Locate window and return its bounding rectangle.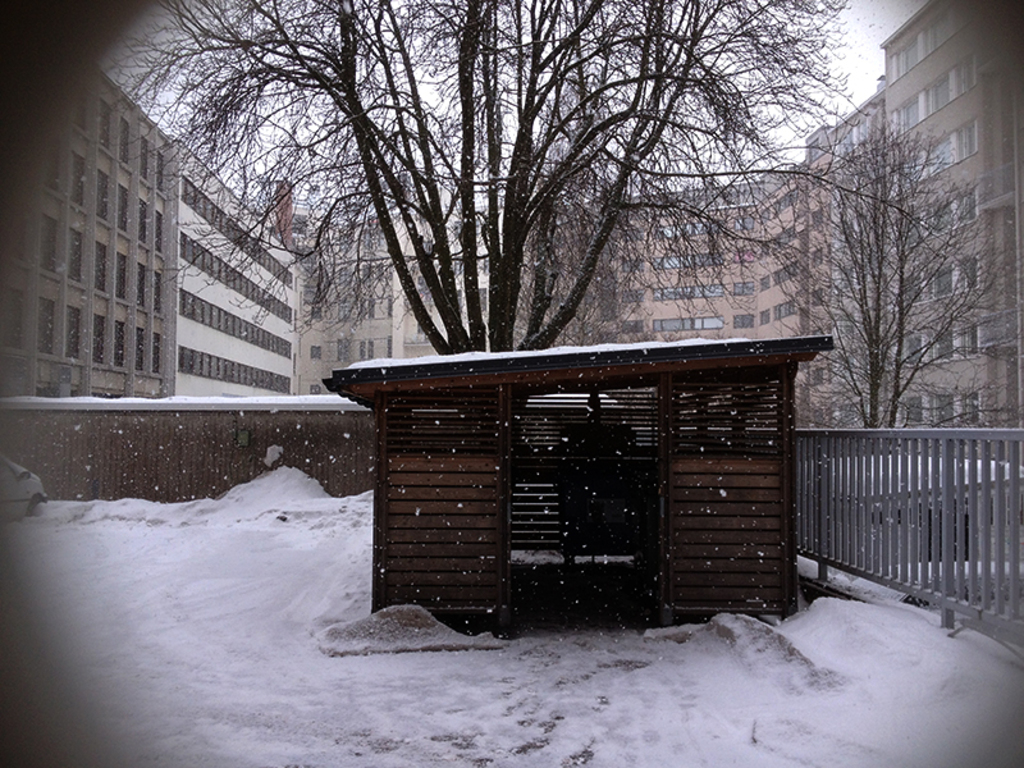
(x1=93, y1=241, x2=108, y2=292).
